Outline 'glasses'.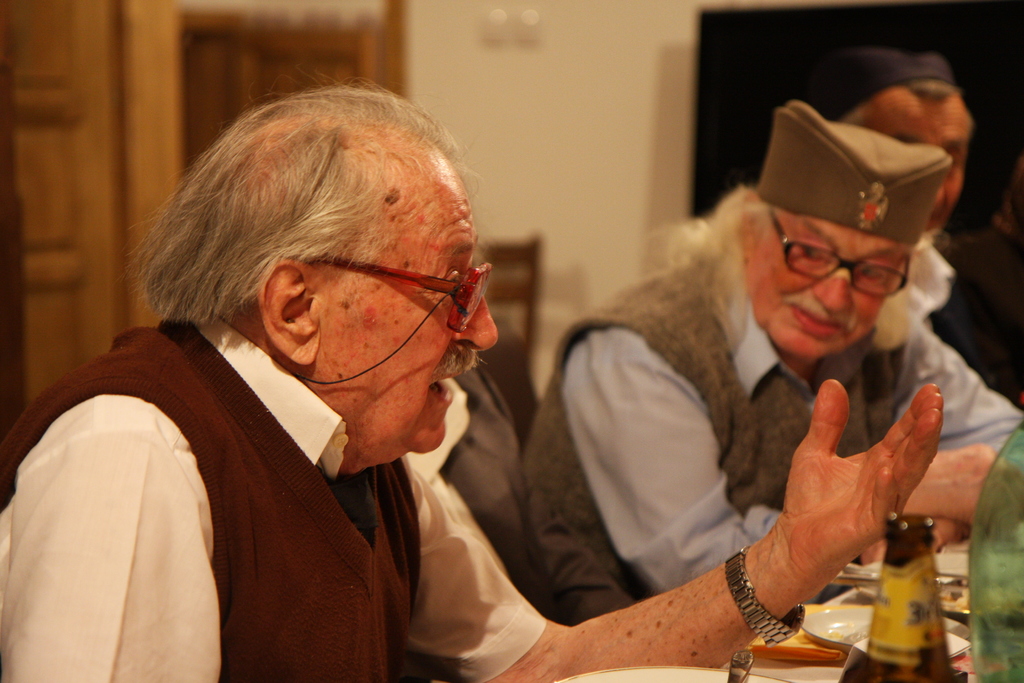
Outline: rect(765, 207, 915, 302).
